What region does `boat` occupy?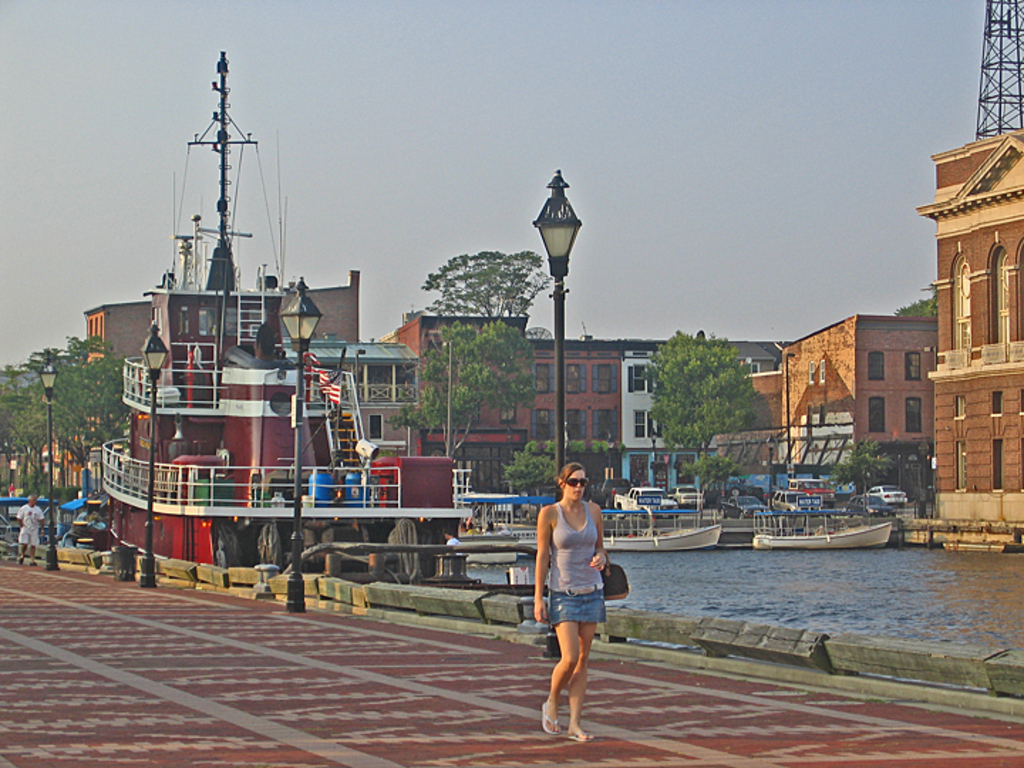
<region>445, 492, 560, 549</region>.
